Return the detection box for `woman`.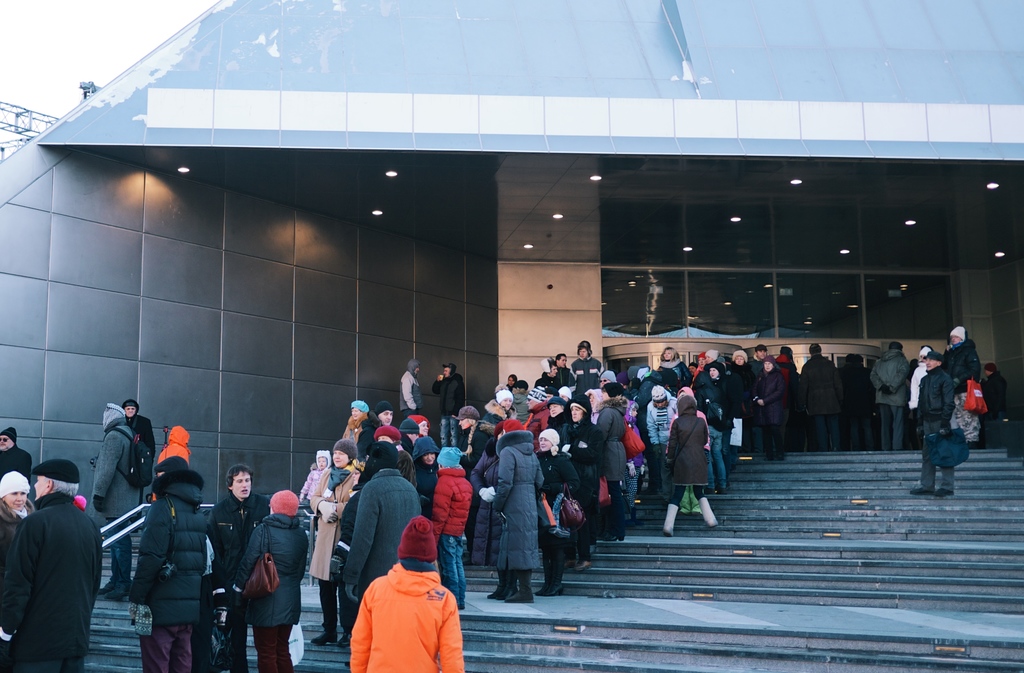
l=533, t=427, r=583, b=599.
